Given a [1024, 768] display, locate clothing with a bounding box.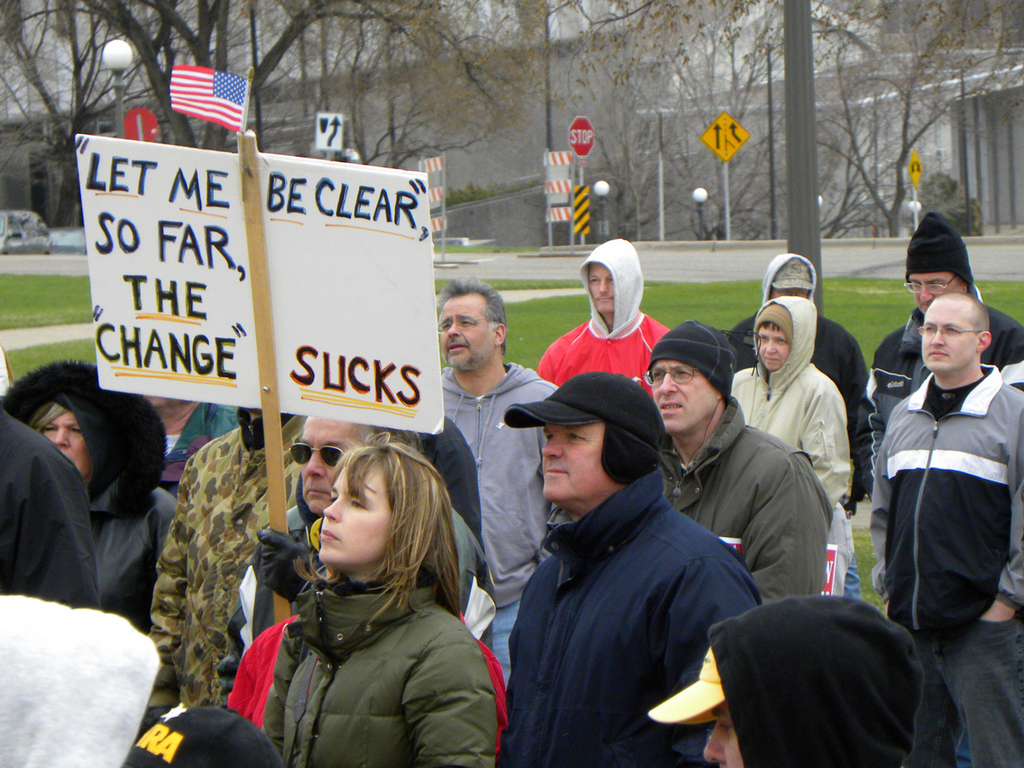
Located: [728,298,846,515].
